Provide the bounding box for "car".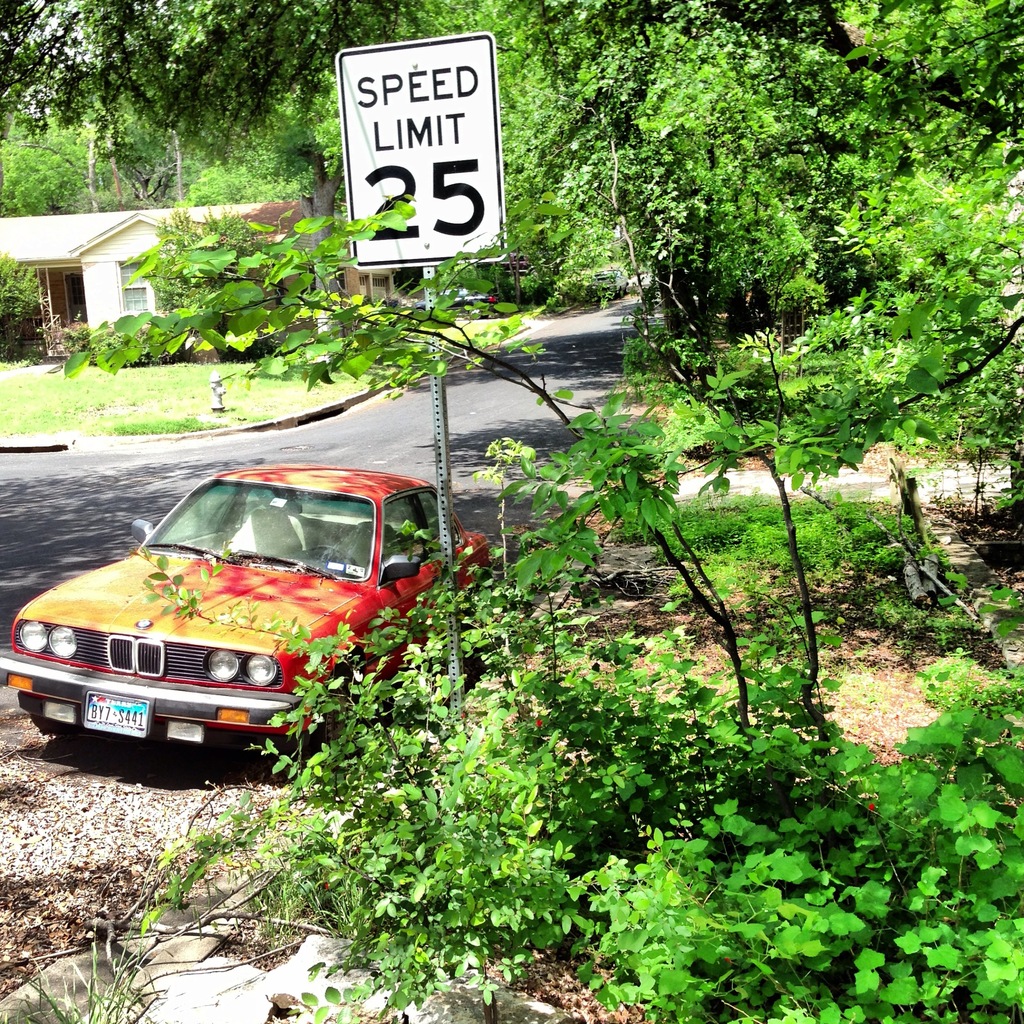
bbox=(0, 465, 484, 776).
